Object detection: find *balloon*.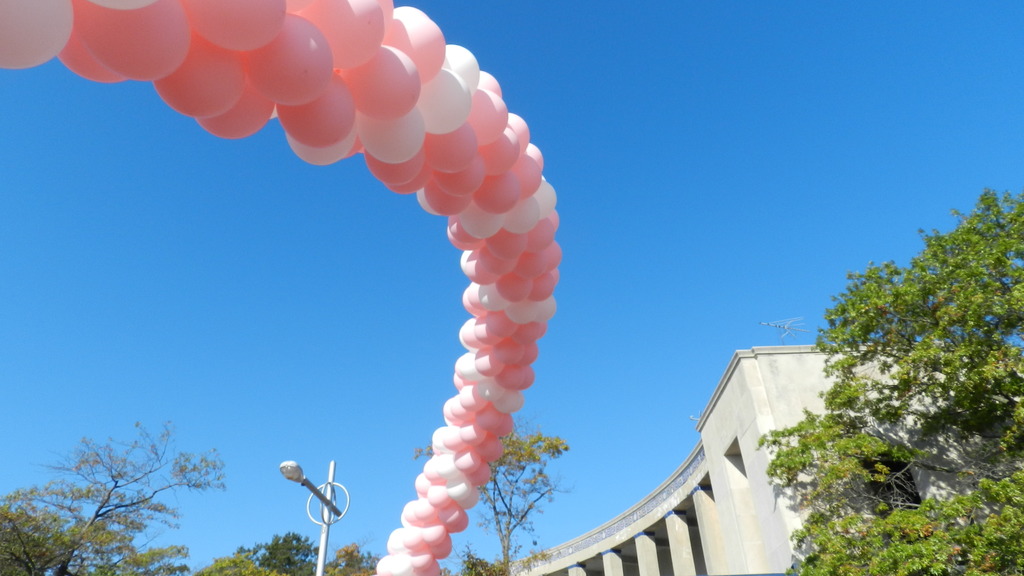
425/459/439/480.
